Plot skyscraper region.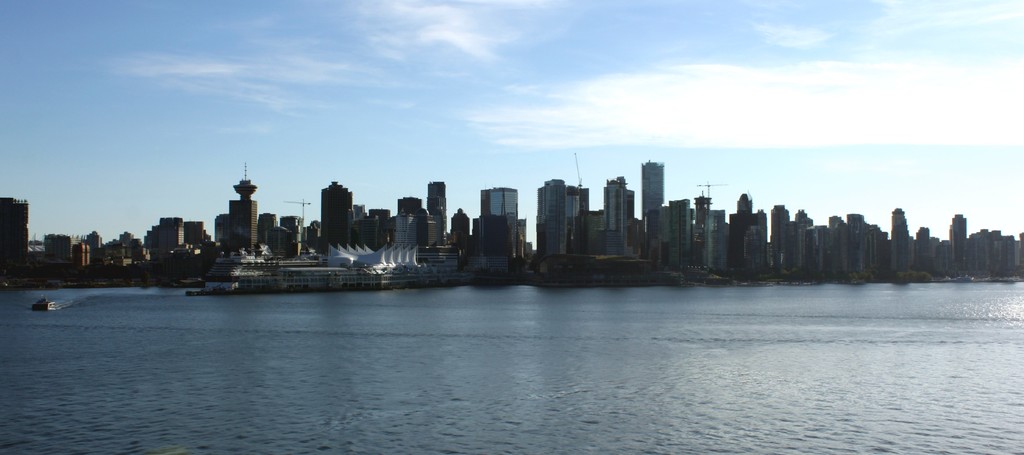
Plotted at locate(640, 157, 662, 258).
